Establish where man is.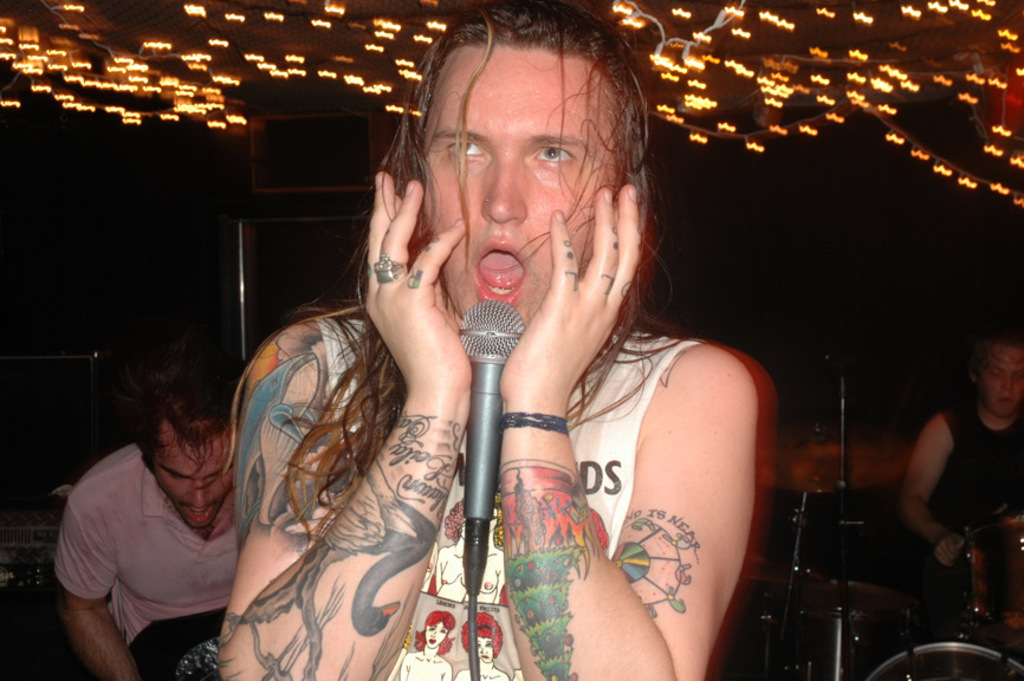
Established at [54, 352, 242, 680].
